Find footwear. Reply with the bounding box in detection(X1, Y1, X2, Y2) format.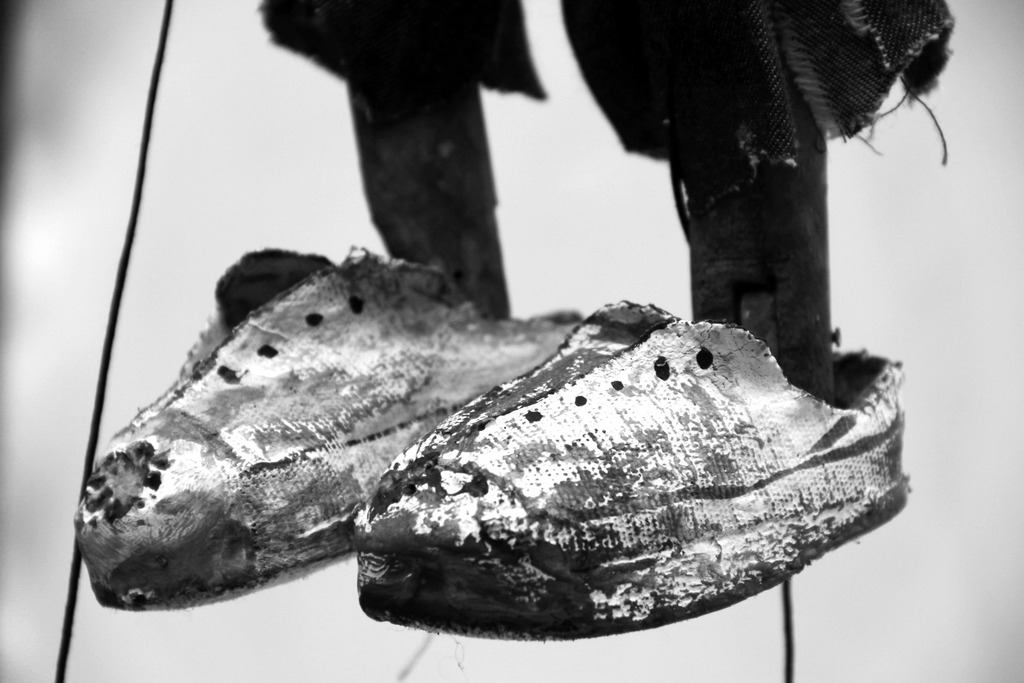
detection(76, 237, 580, 606).
